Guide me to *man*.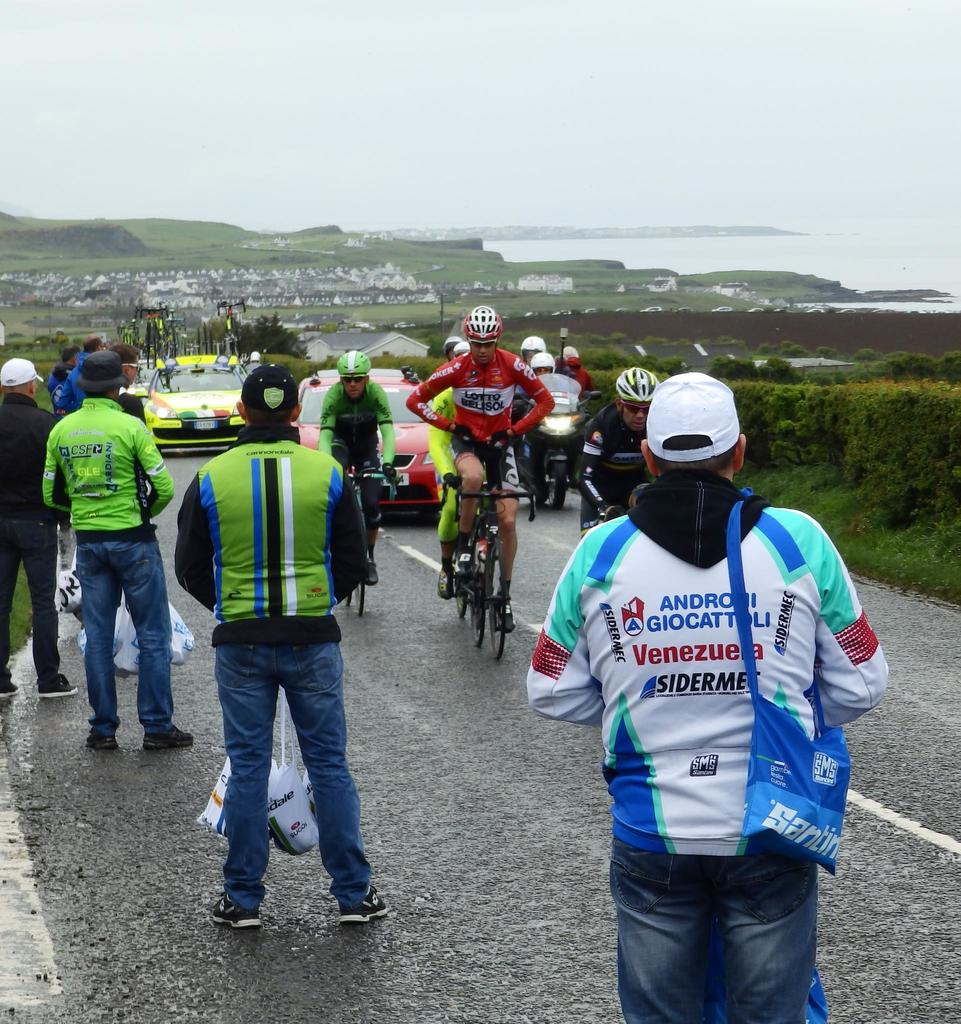
Guidance: [578,364,664,532].
